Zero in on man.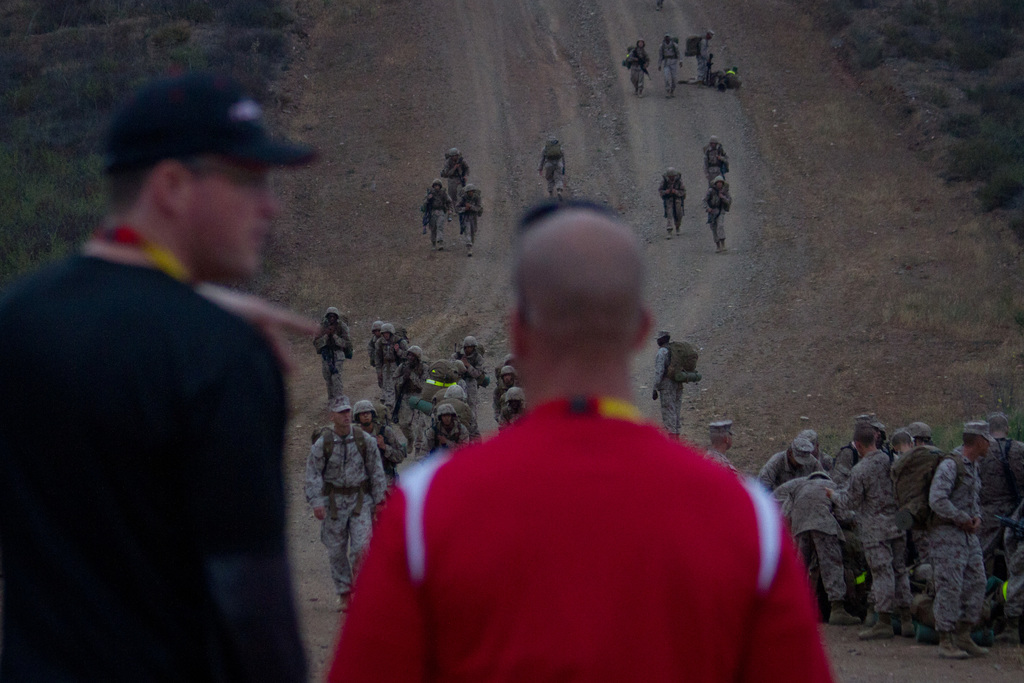
Zeroed in: detection(623, 38, 649, 94).
